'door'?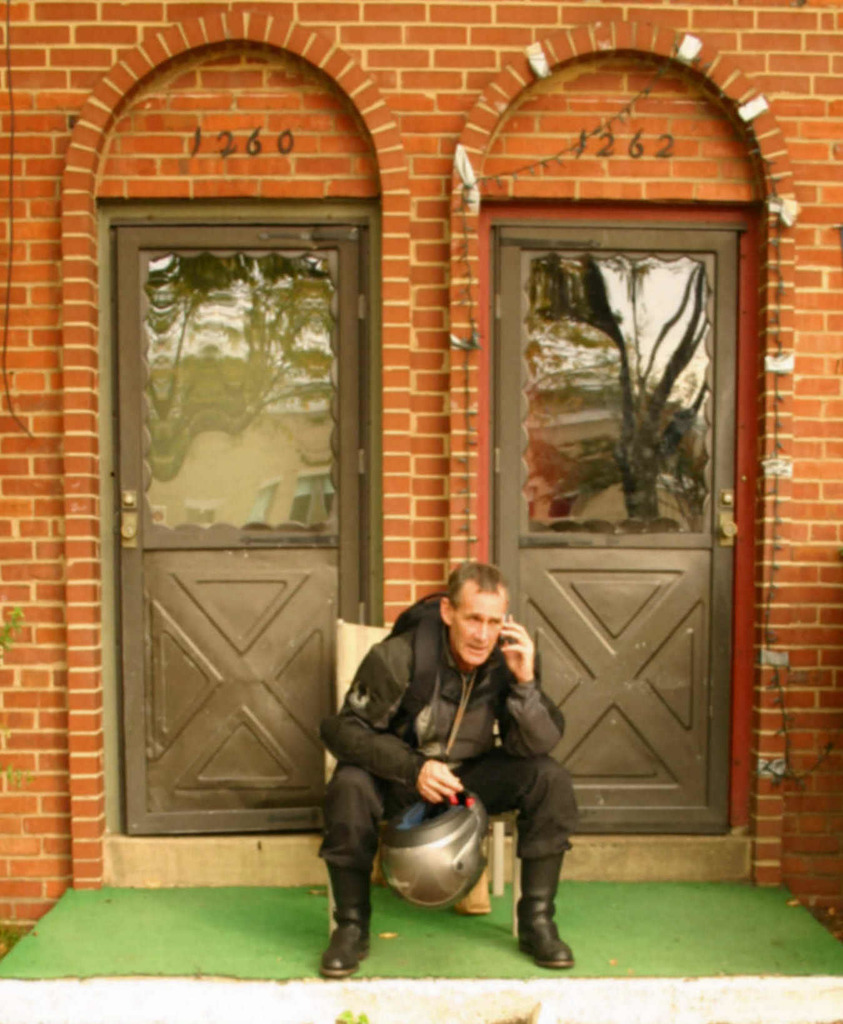
x1=492 y1=227 x2=737 y2=828
